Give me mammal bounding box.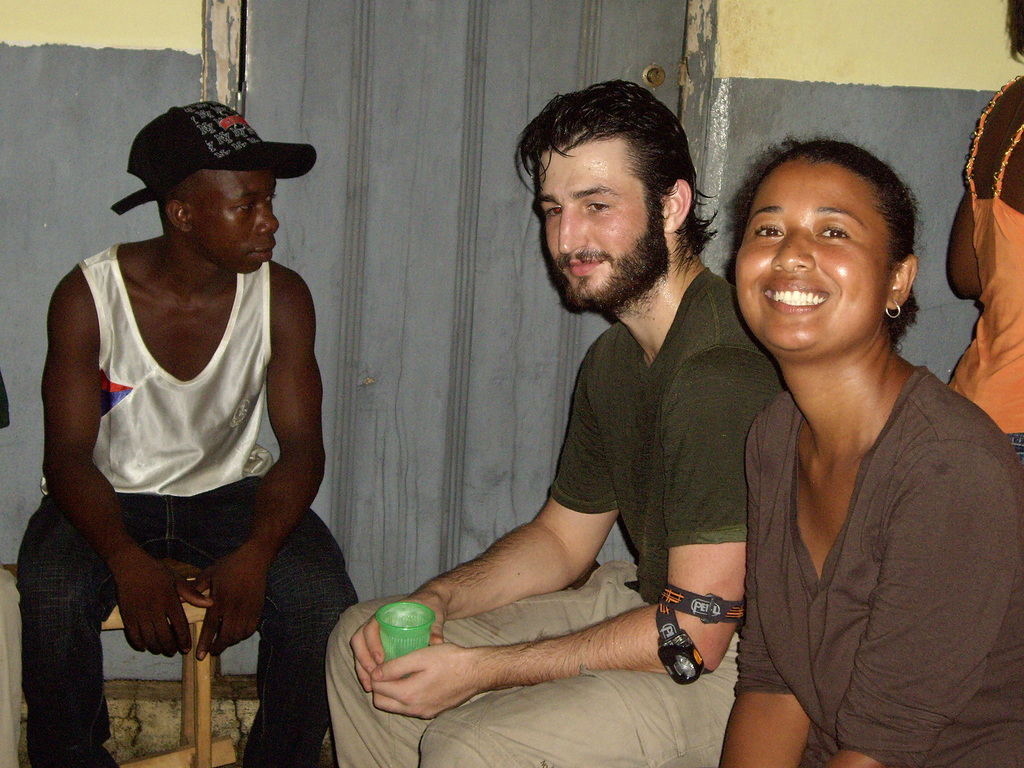
box(325, 78, 787, 767).
